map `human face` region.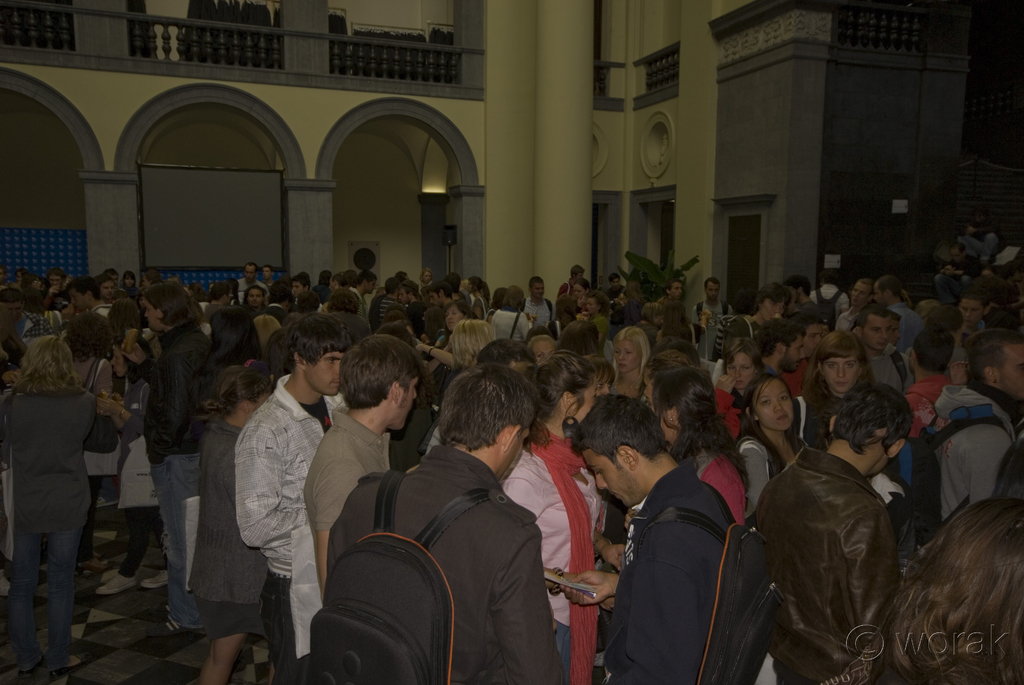
Mapped to box=[576, 270, 583, 280].
